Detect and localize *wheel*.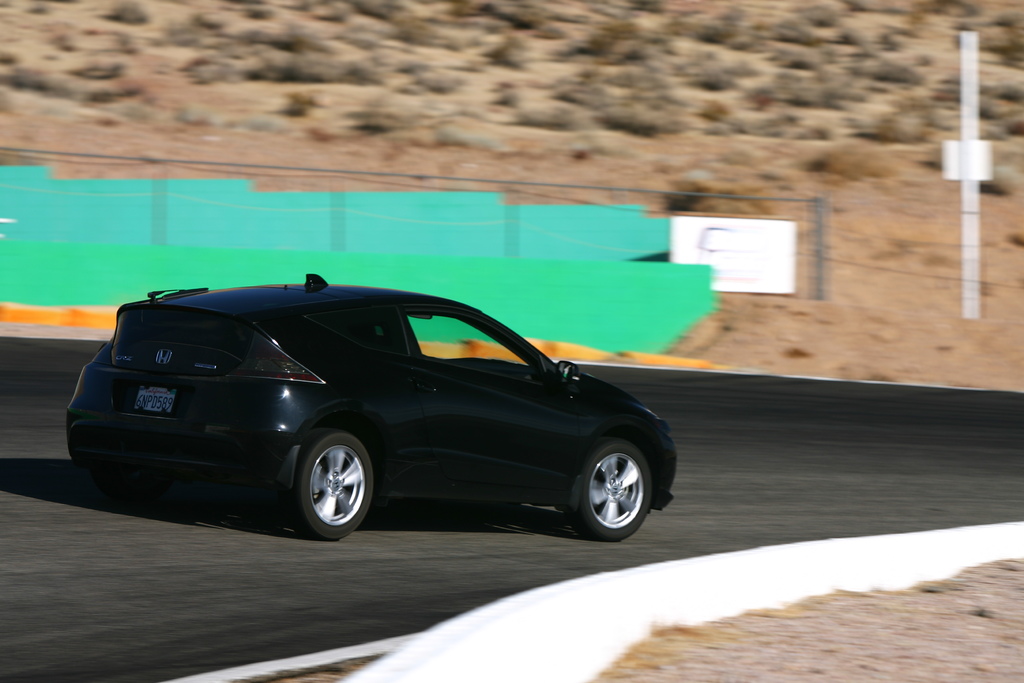
Localized at locate(564, 436, 654, 545).
